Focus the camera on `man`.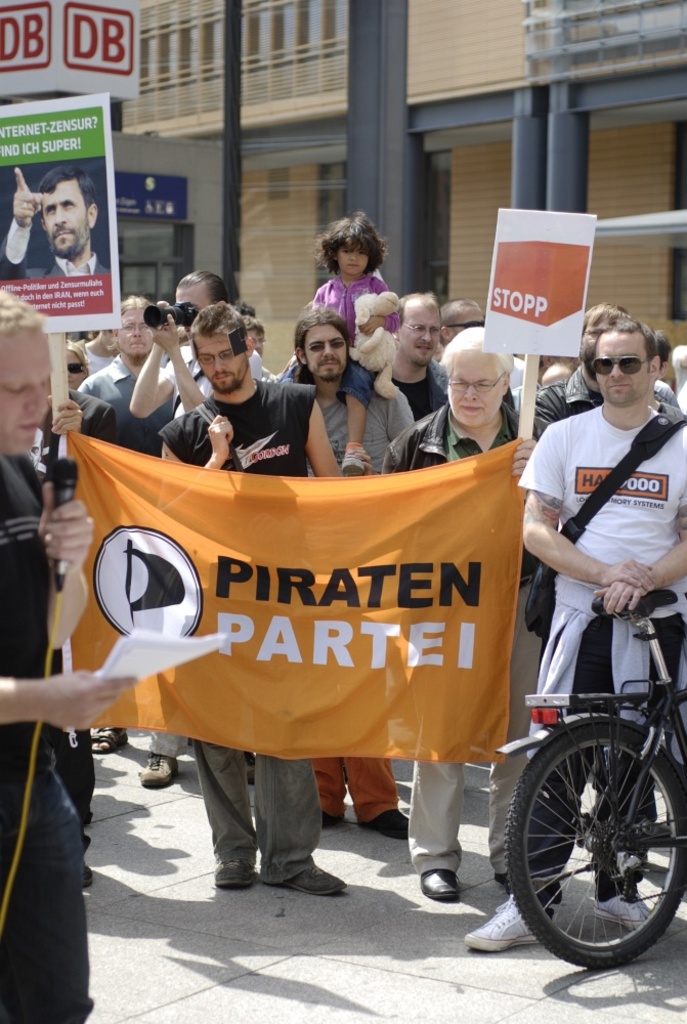
Focus region: BBox(391, 290, 450, 420).
